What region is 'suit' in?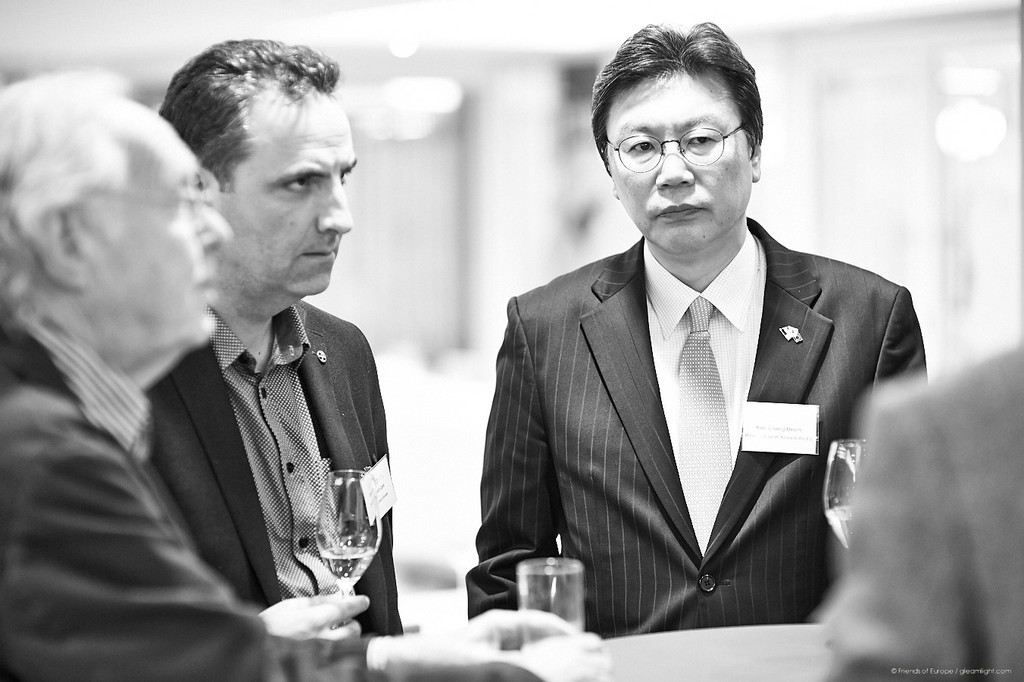
x1=2, y1=320, x2=389, y2=681.
